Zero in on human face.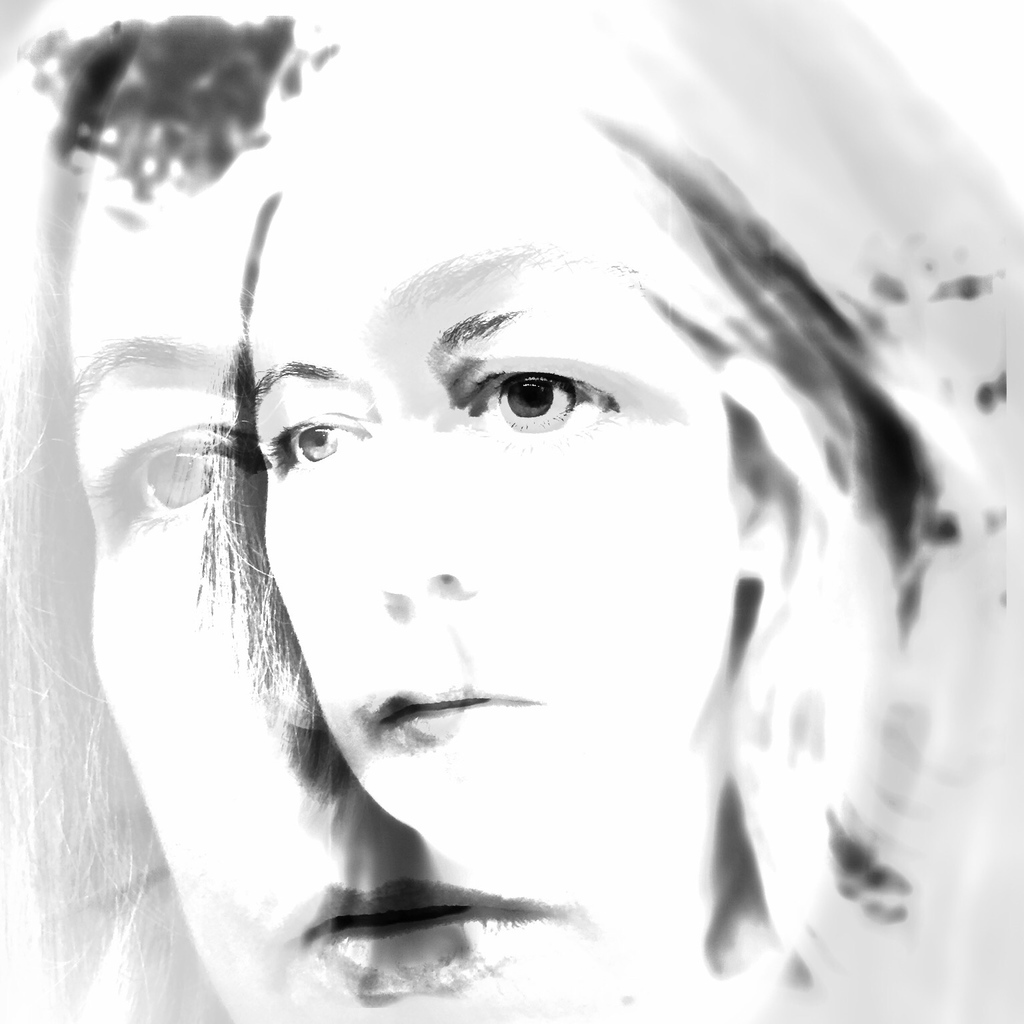
Zeroed in: x1=260, y1=193, x2=733, y2=847.
